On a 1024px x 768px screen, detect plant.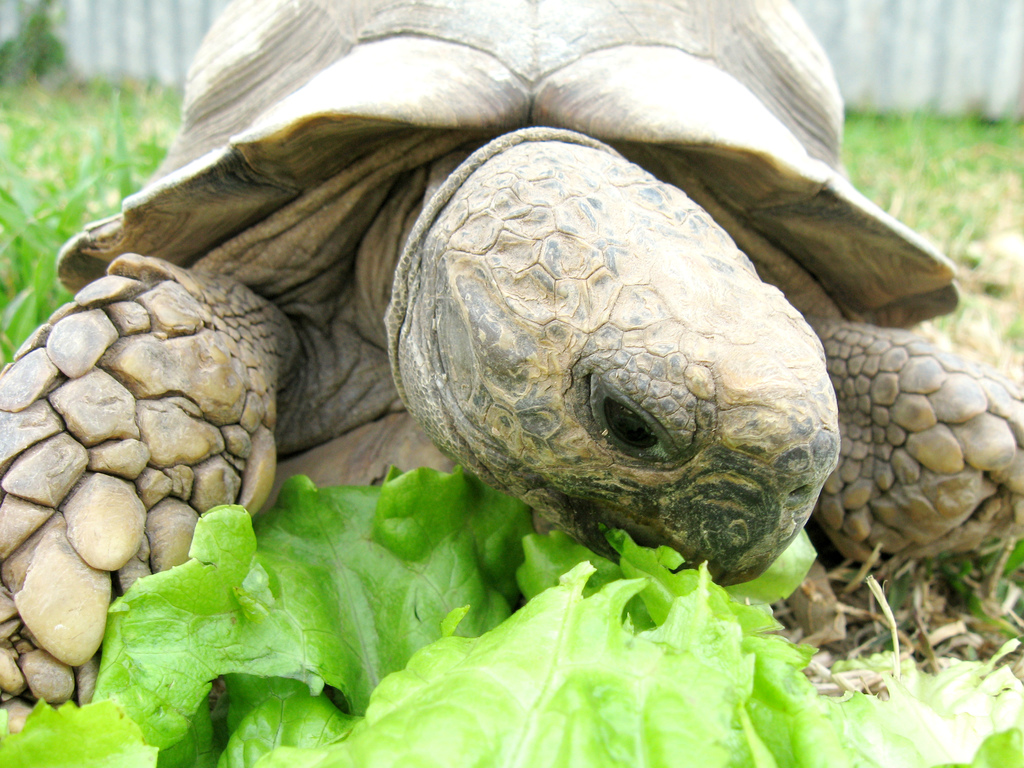
bbox(0, 469, 1023, 767).
